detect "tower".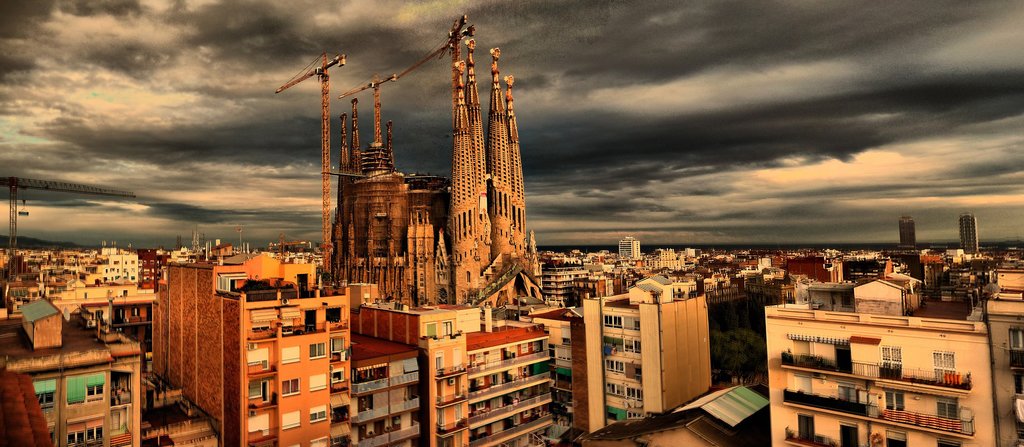
Detected at left=898, top=215, right=918, bottom=251.
